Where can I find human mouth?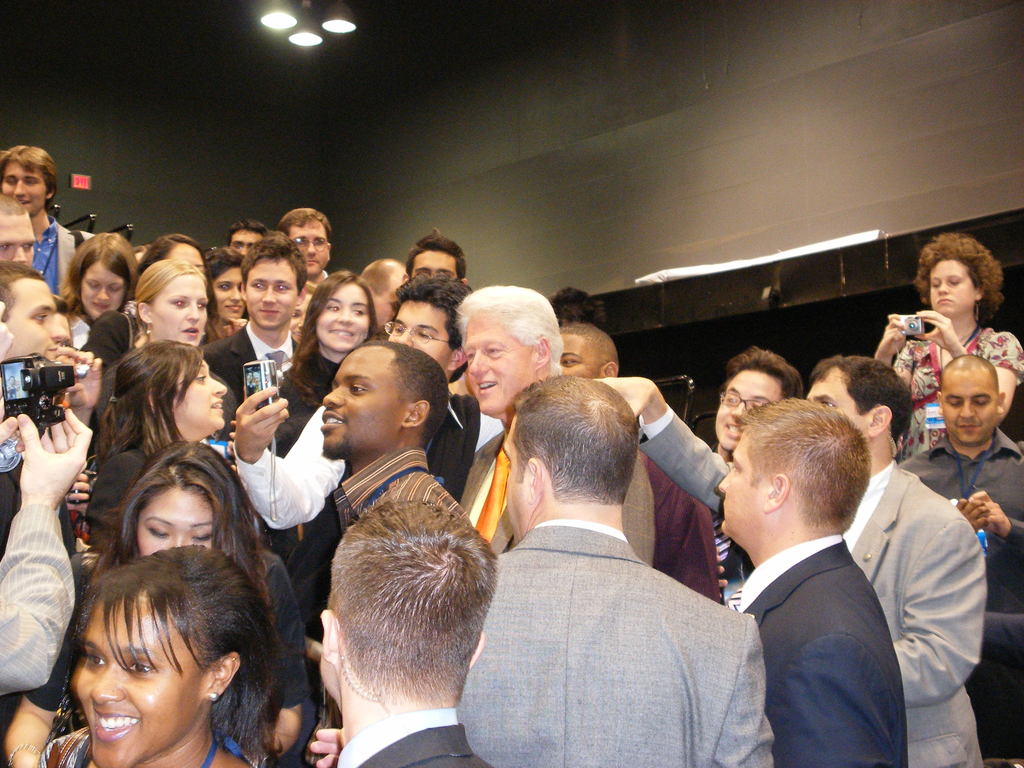
You can find it at left=92, top=709, right=141, bottom=744.
